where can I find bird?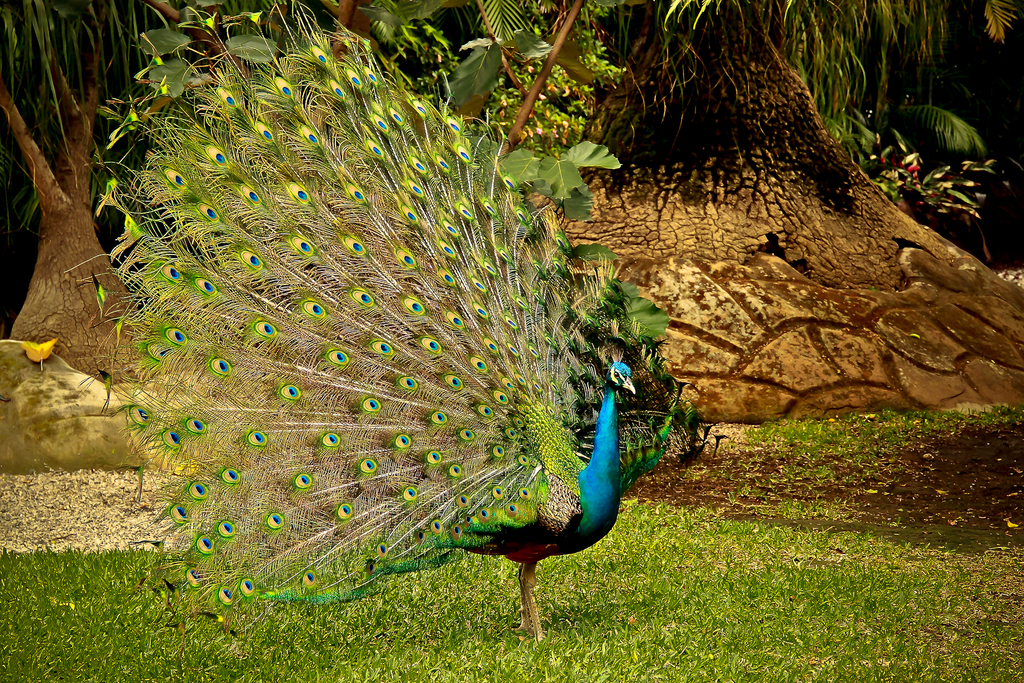
You can find it at [63, 0, 733, 663].
